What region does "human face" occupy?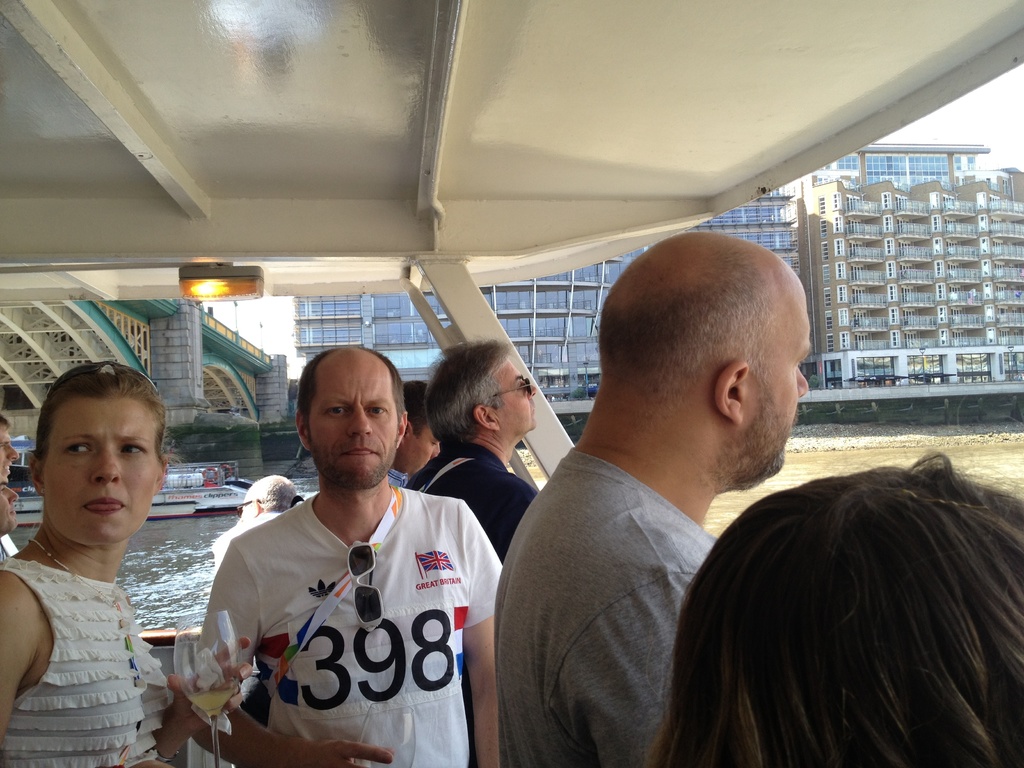
(0, 477, 17, 533).
